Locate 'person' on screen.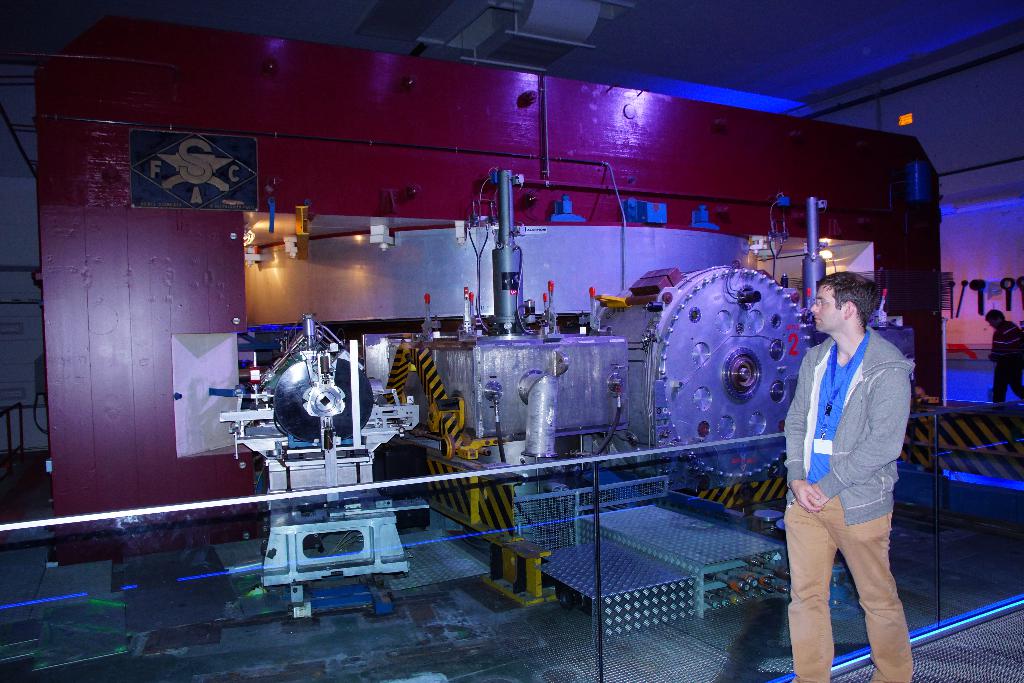
On screen at <region>981, 307, 1023, 397</region>.
